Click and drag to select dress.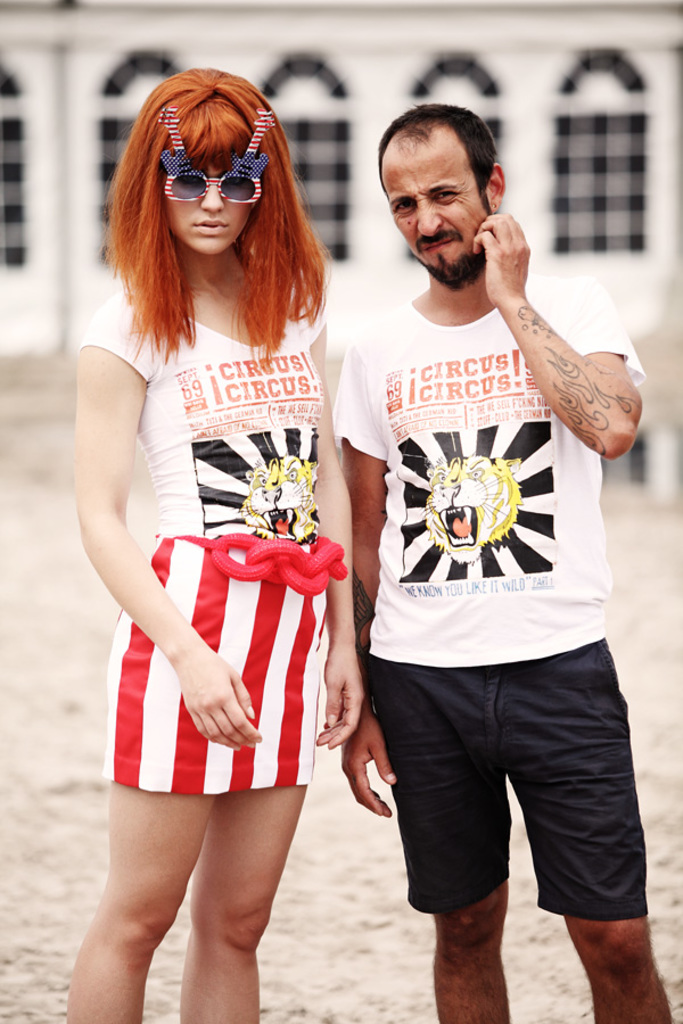
Selection: <box>93,266,355,799</box>.
